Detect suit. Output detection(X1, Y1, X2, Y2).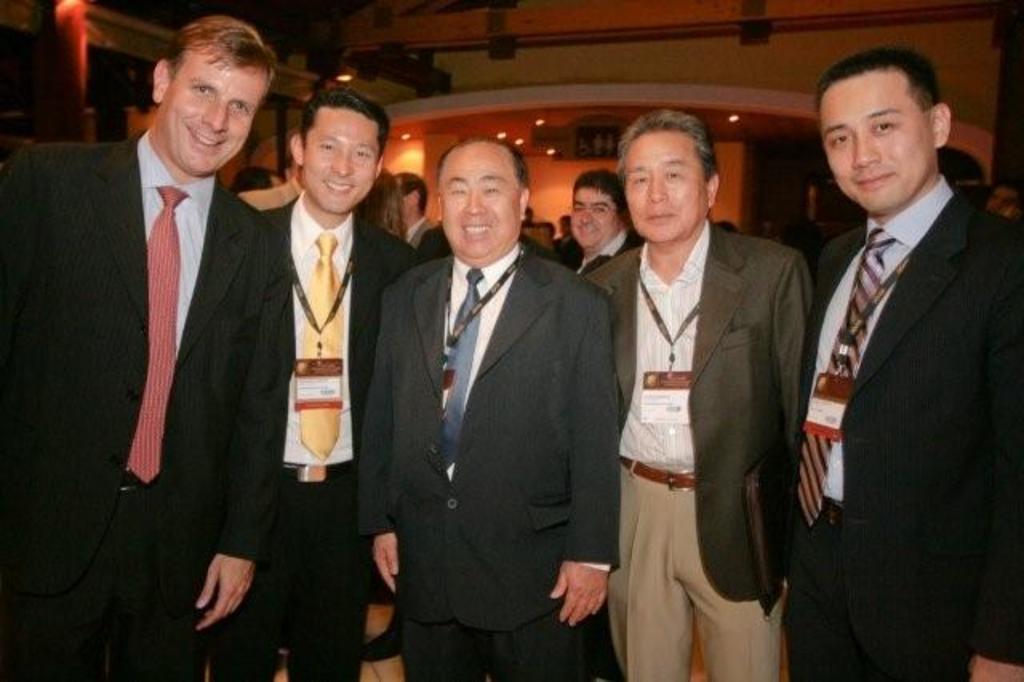
detection(358, 255, 626, 680).
